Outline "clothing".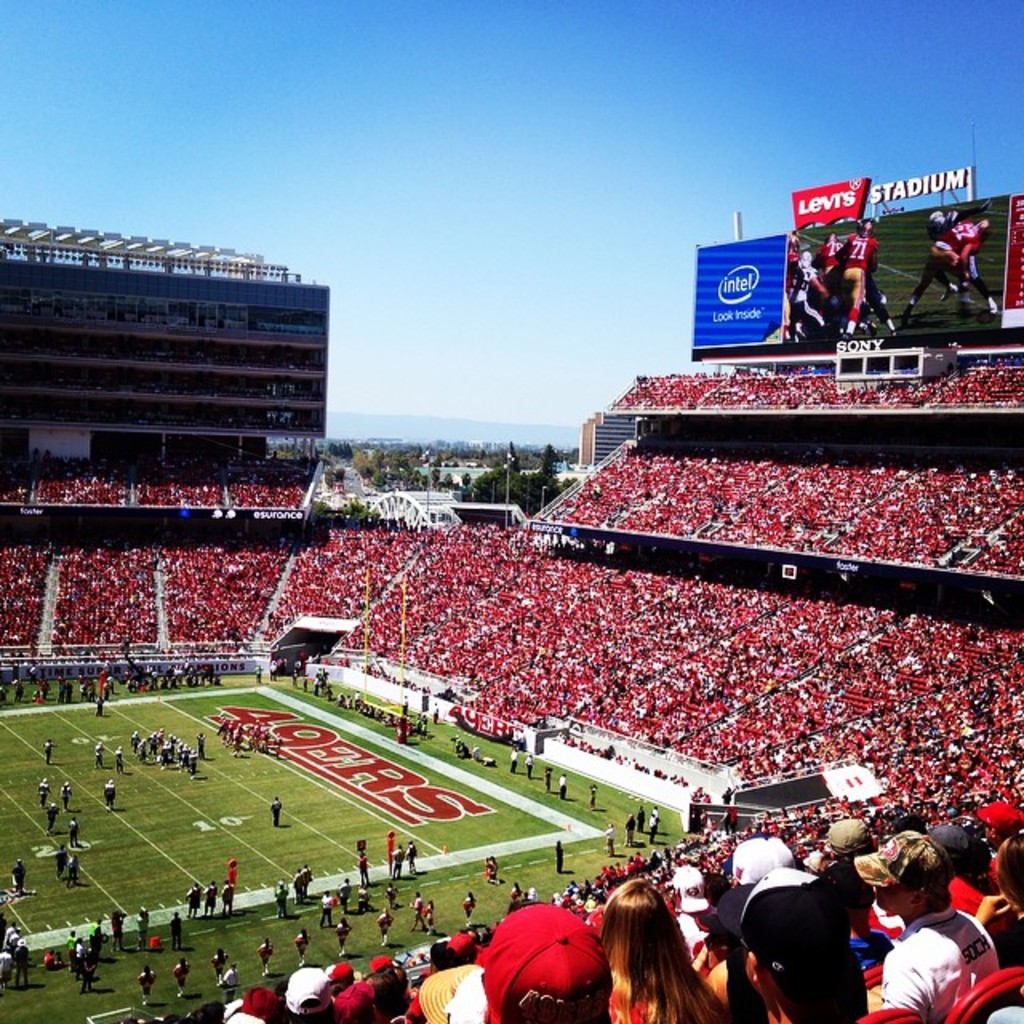
Outline: [left=613, top=381, right=1022, bottom=413].
